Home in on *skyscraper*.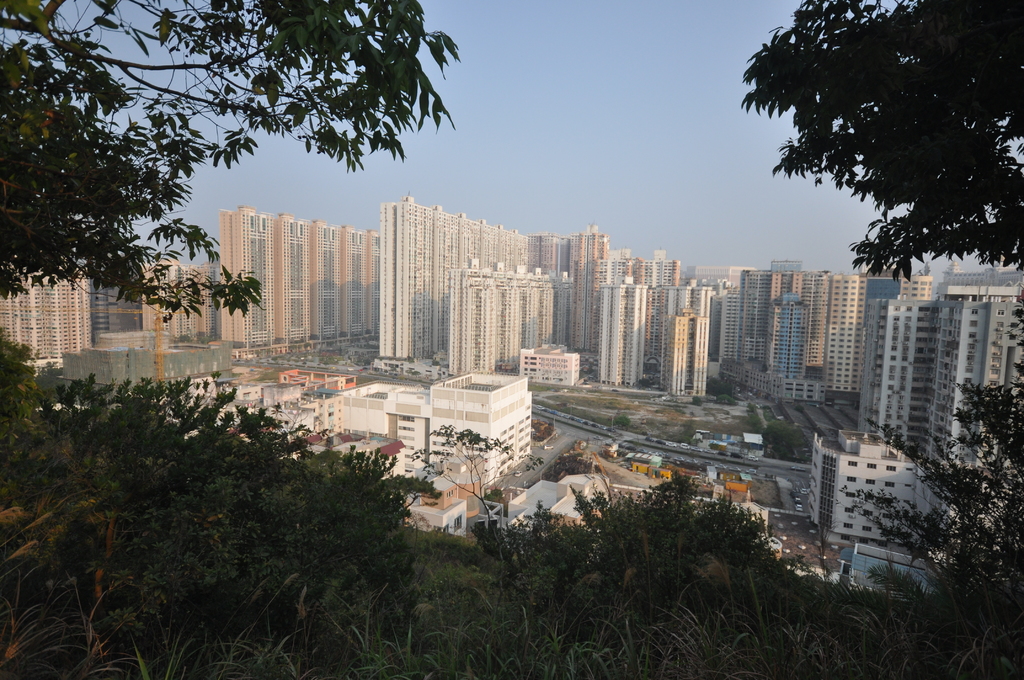
Homed in at (451, 264, 557, 376).
